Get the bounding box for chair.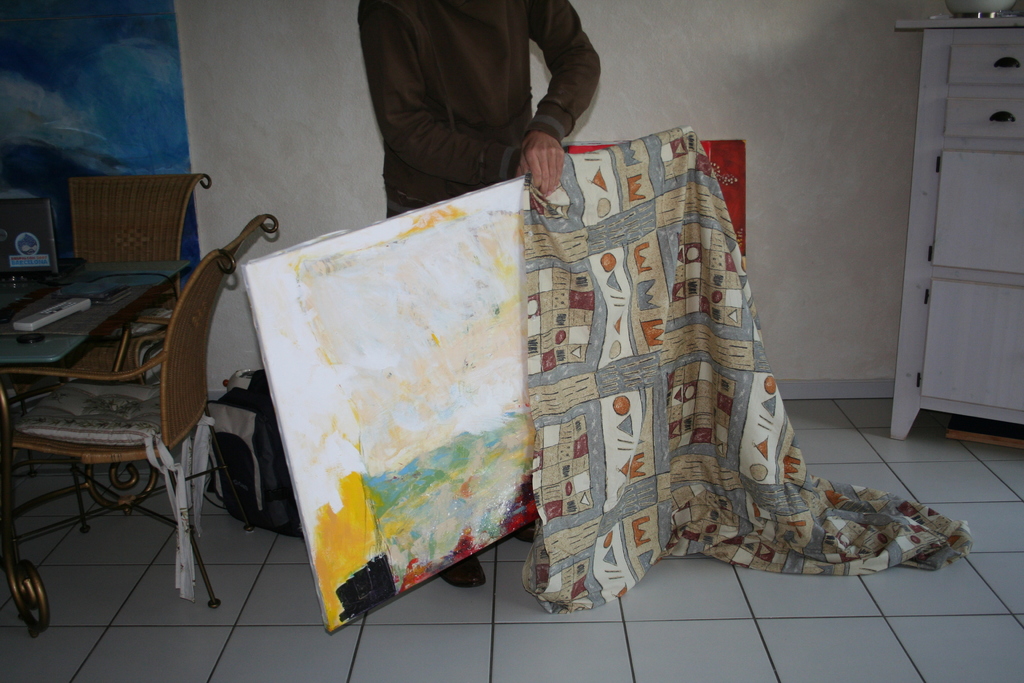
65 173 211 491.
